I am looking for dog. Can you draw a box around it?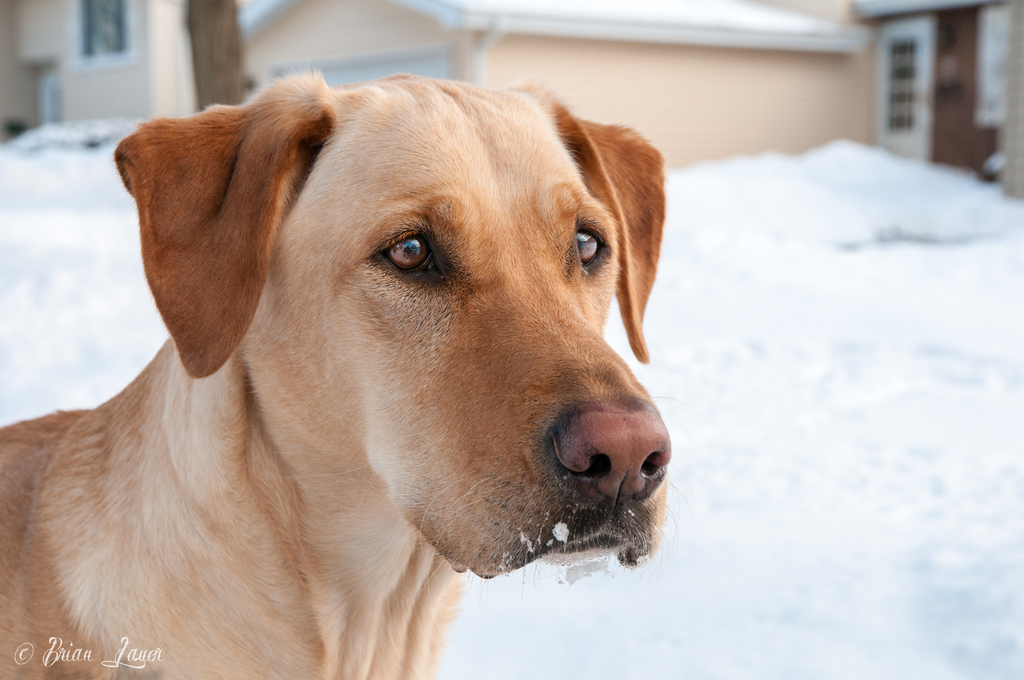
Sure, the bounding box is (left=0, top=67, right=676, bottom=679).
